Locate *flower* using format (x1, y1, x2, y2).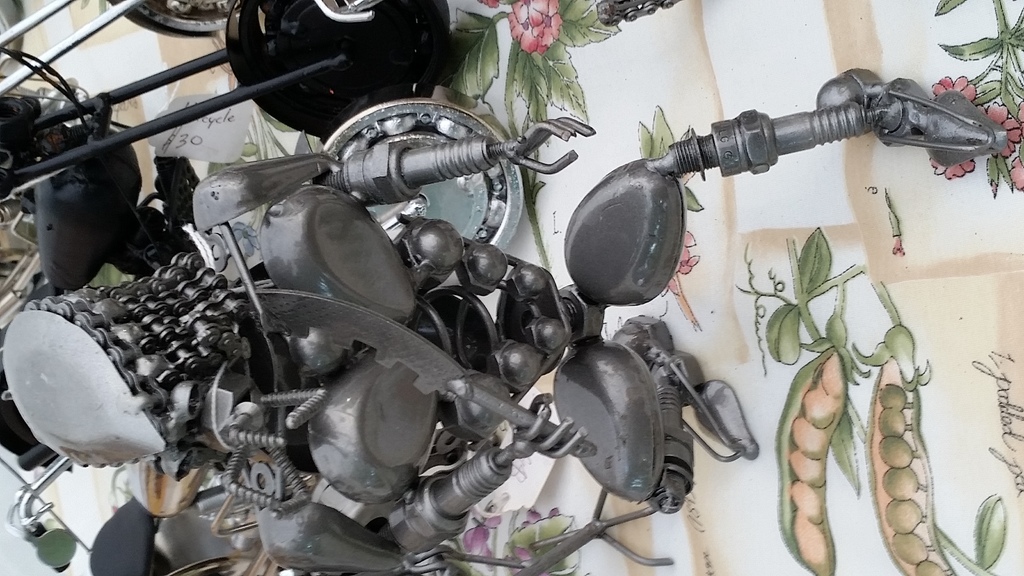
(1018, 94, 1023, 136).
